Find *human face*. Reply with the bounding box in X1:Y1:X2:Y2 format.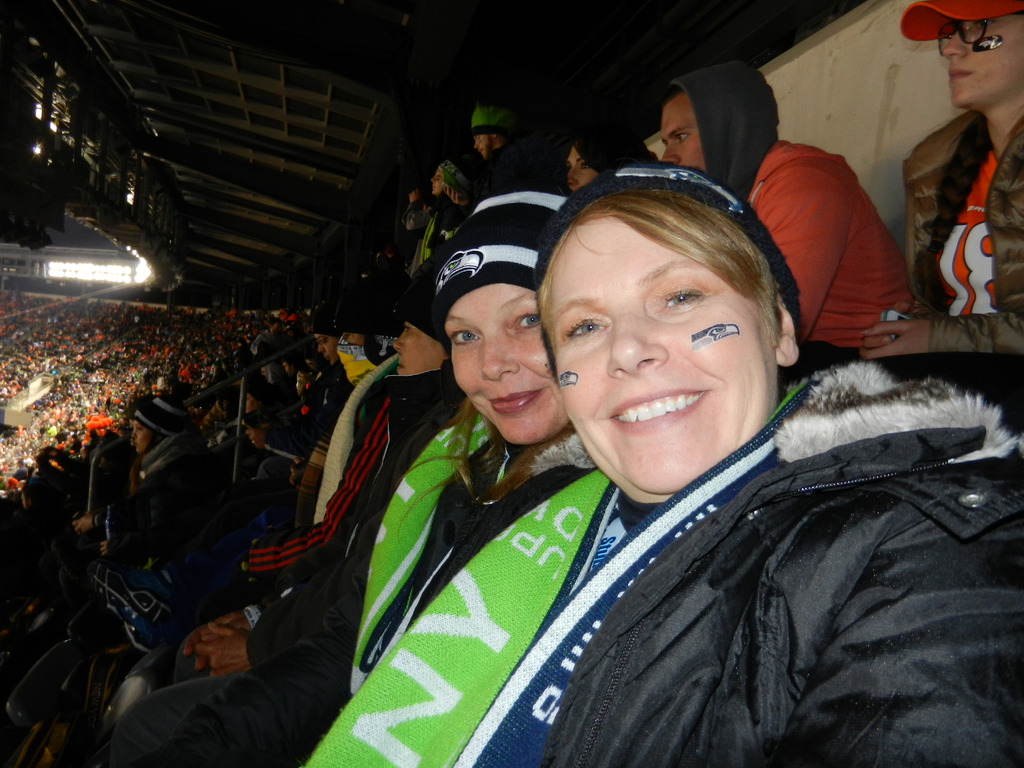
431:169:445:192.
